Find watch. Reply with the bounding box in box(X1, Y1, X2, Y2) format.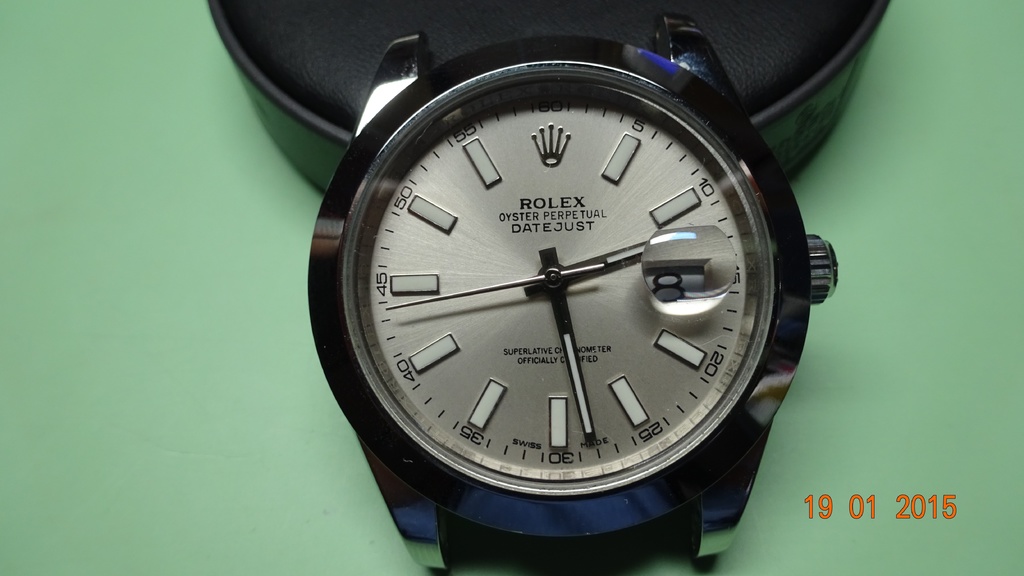
box(305, 15, 839, 575).
